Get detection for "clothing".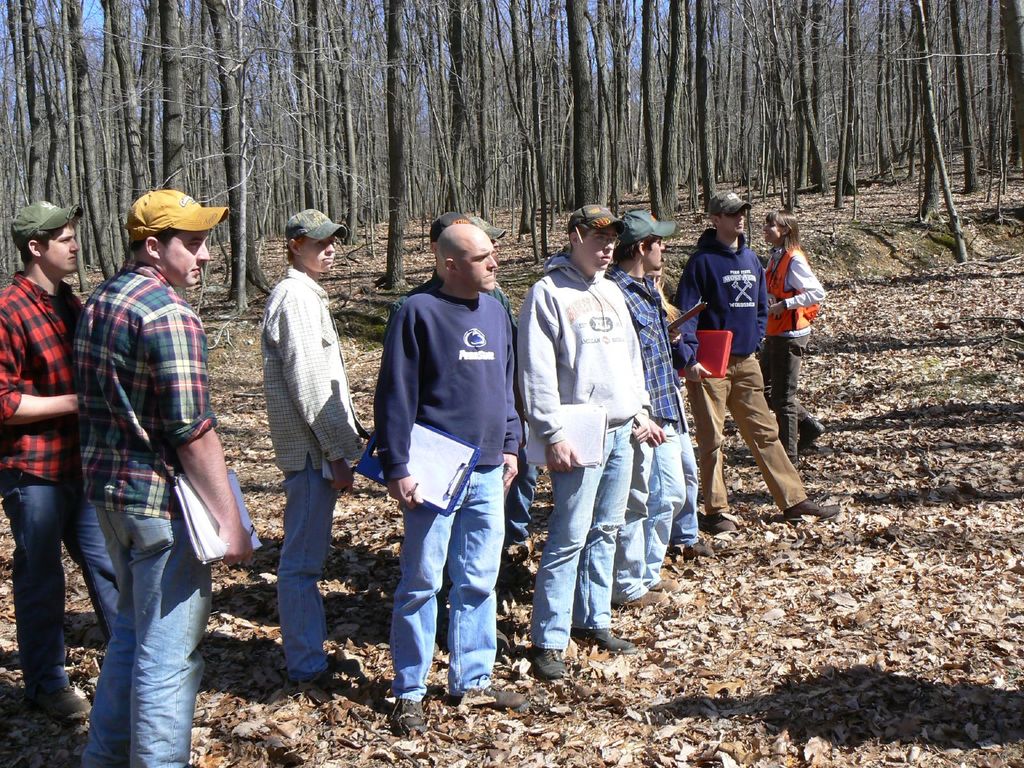
Detection: [x1=376, y1=280, x2=527, y2=707].
